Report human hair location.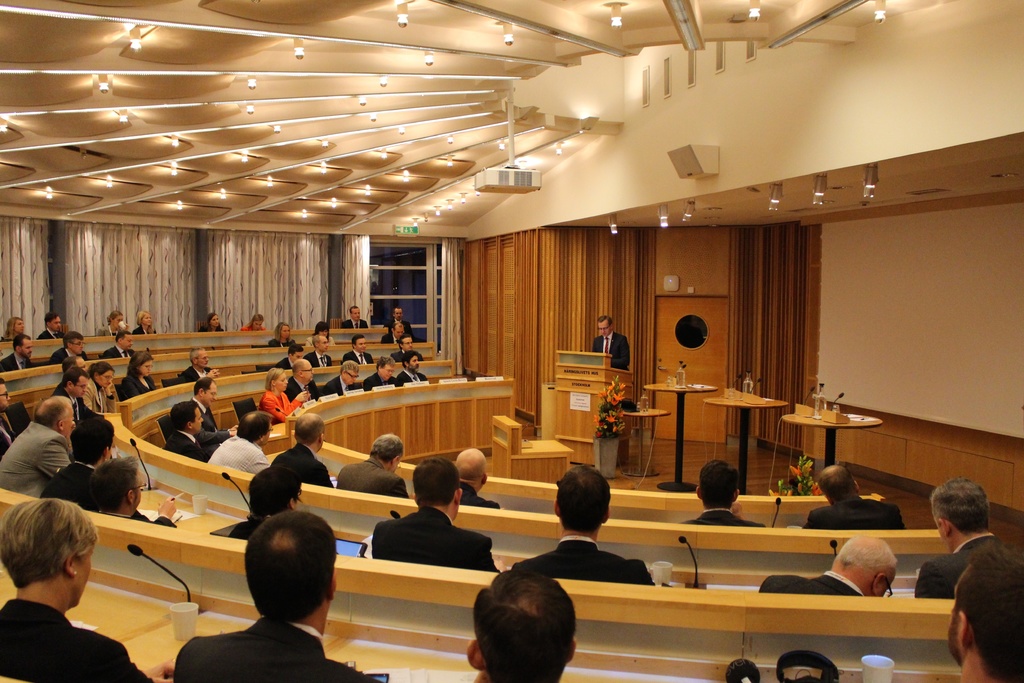
Report: bbox=[72, 416, 116, 462].
